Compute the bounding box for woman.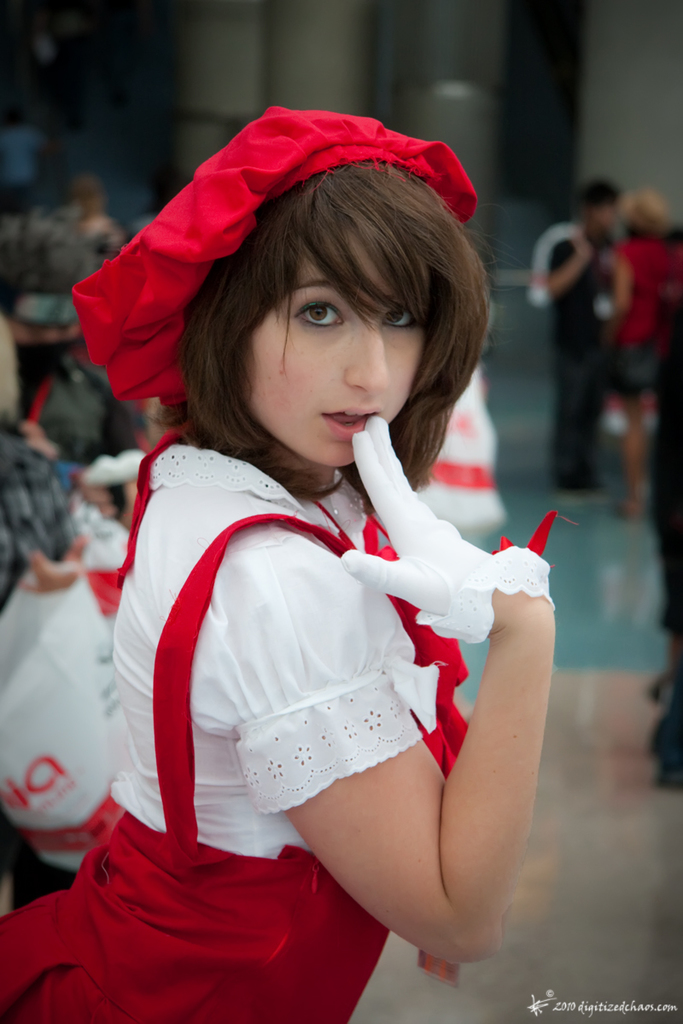
[604,187,682,524].
